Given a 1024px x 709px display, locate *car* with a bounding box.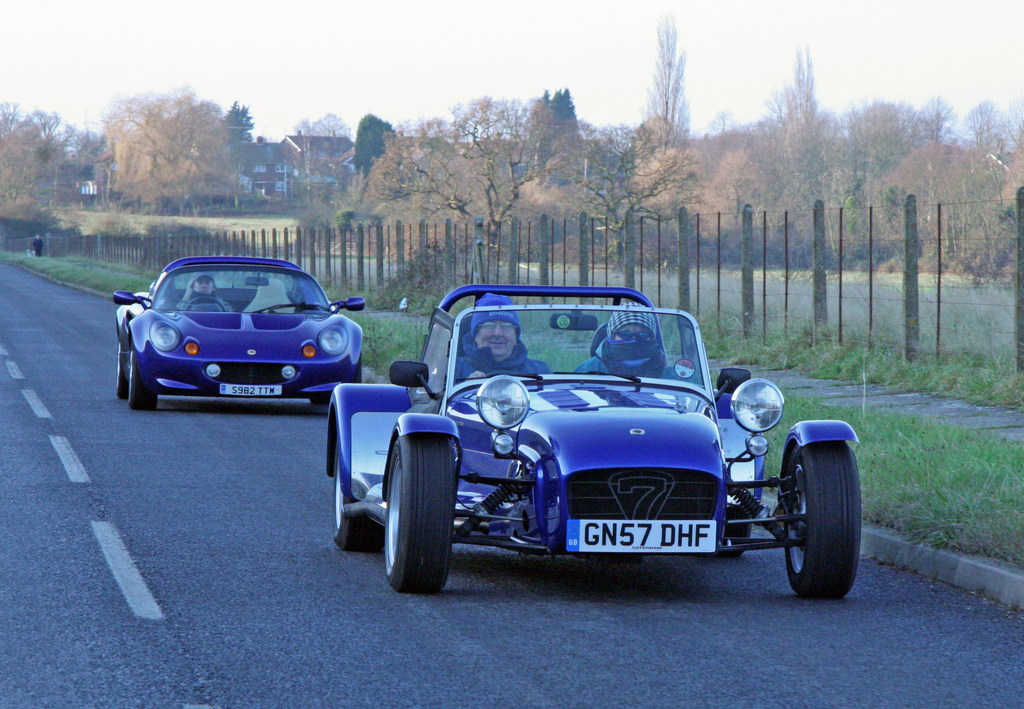
Located: 104 250 374 423.
